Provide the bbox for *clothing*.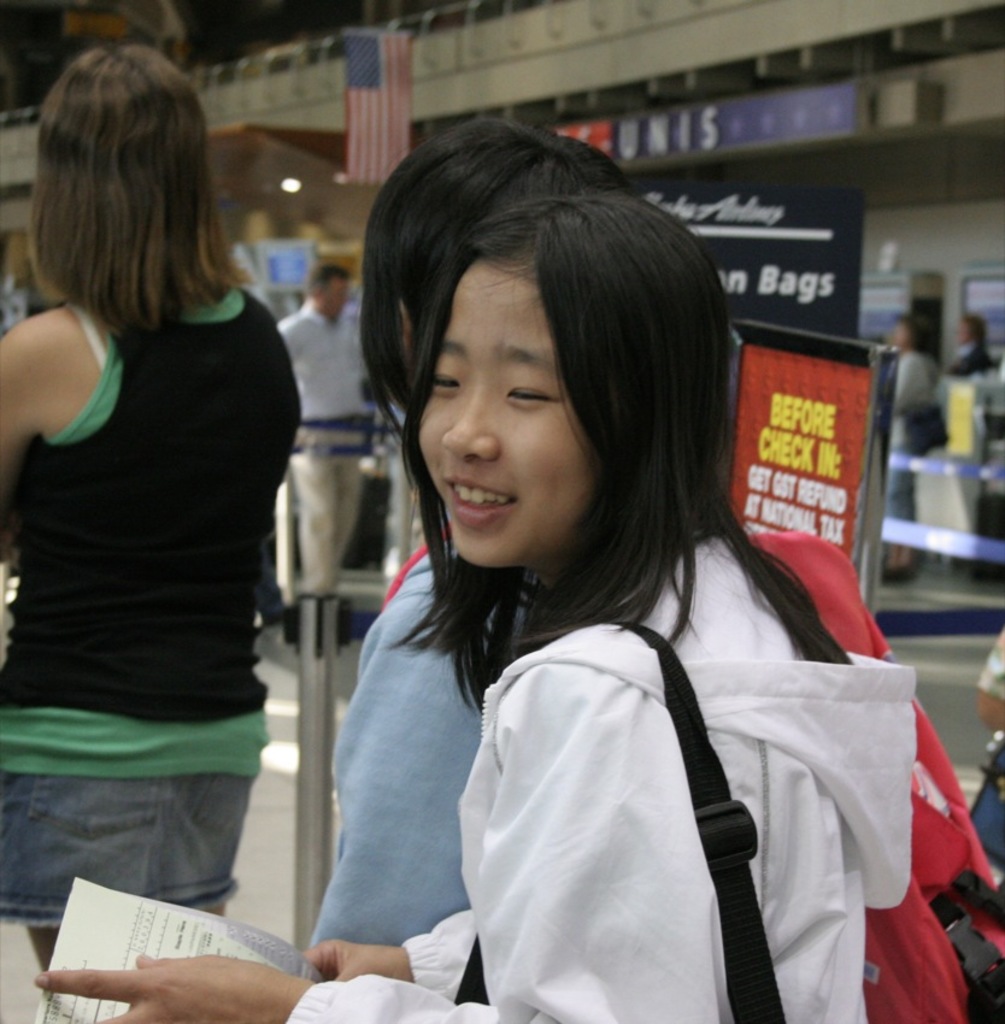
311:534:528:971.
